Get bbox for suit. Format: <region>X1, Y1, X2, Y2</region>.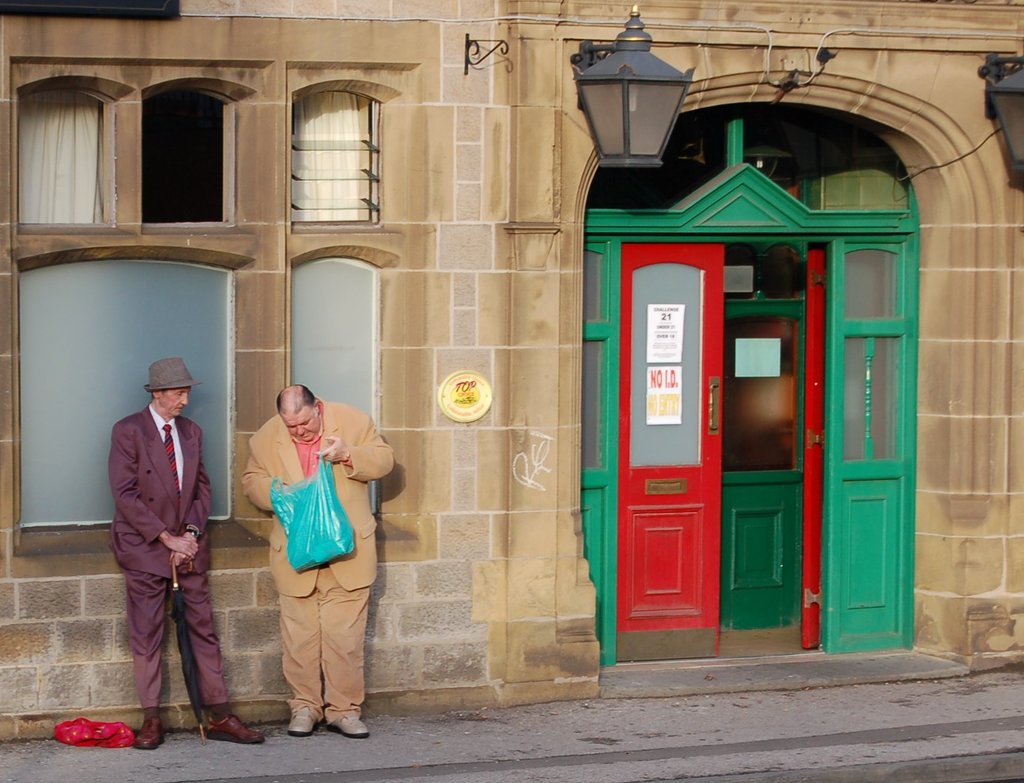
<region>95, 339, 215, 747</region>.
